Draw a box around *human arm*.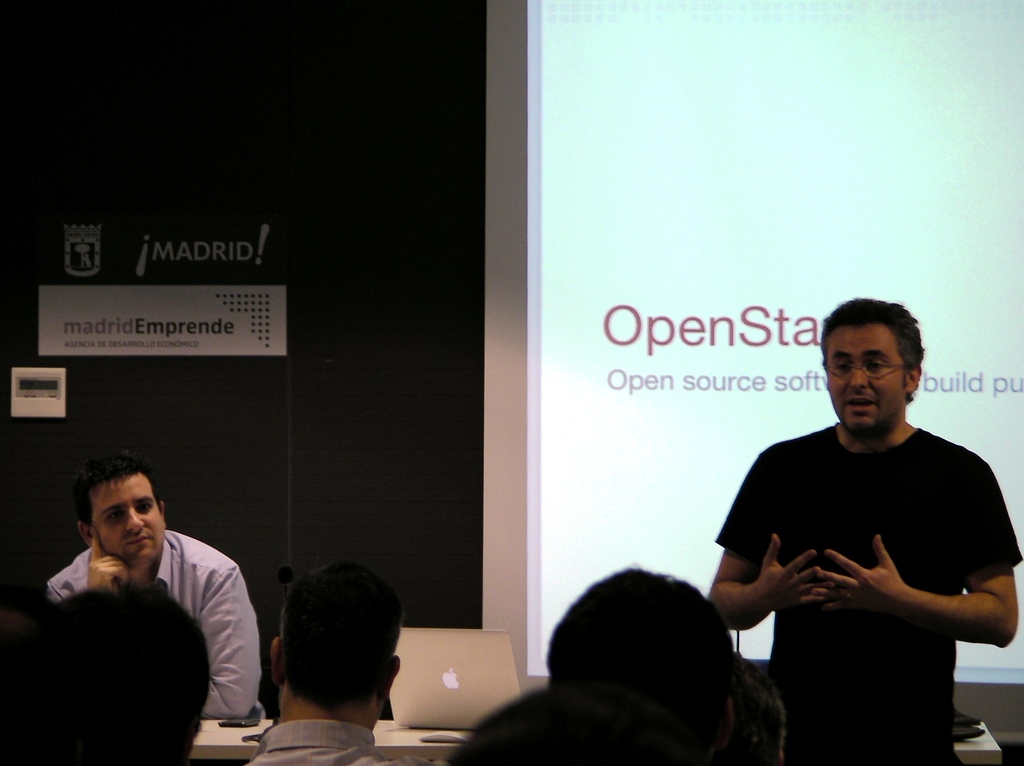
[left=813, top=465, right=1021, bottom=652].
